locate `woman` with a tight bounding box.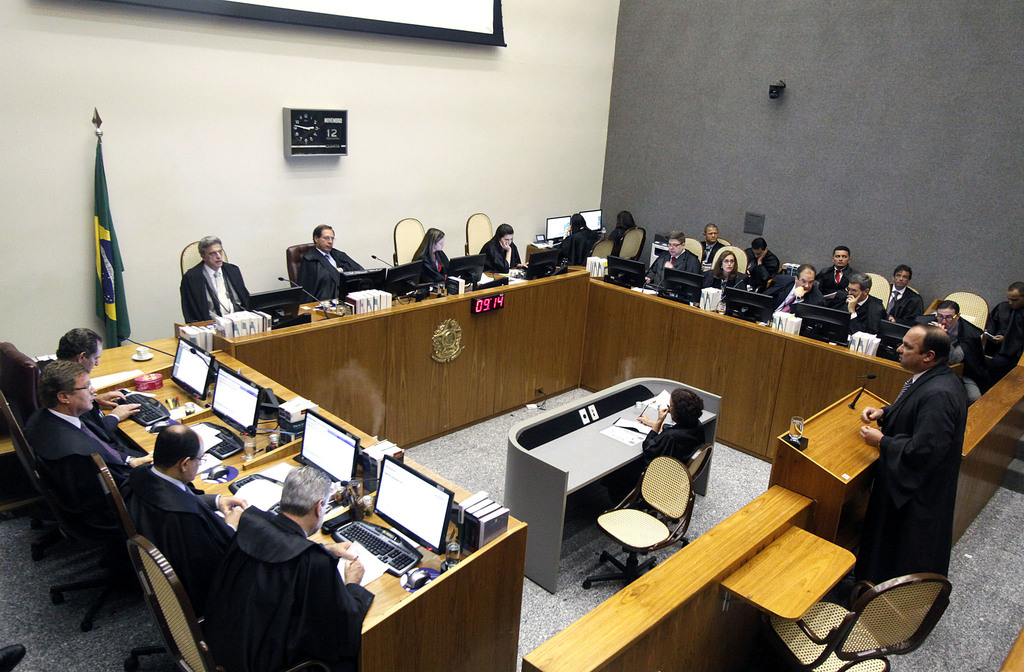
Rect(411, 226, 449, 276).
